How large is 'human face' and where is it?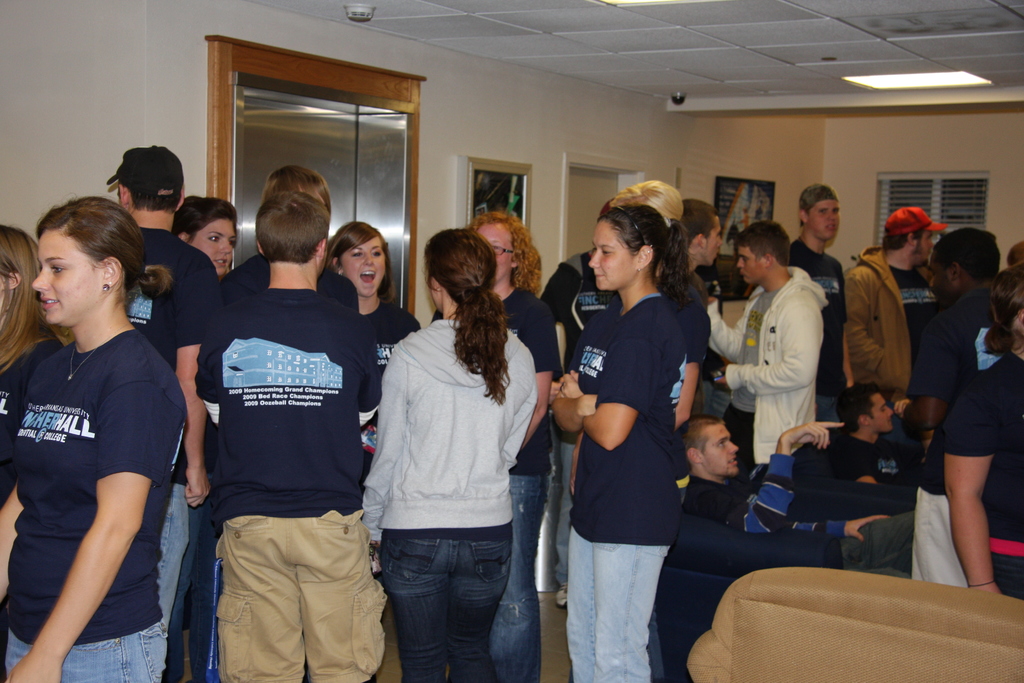
Bounding box: 189,220,236,277.
